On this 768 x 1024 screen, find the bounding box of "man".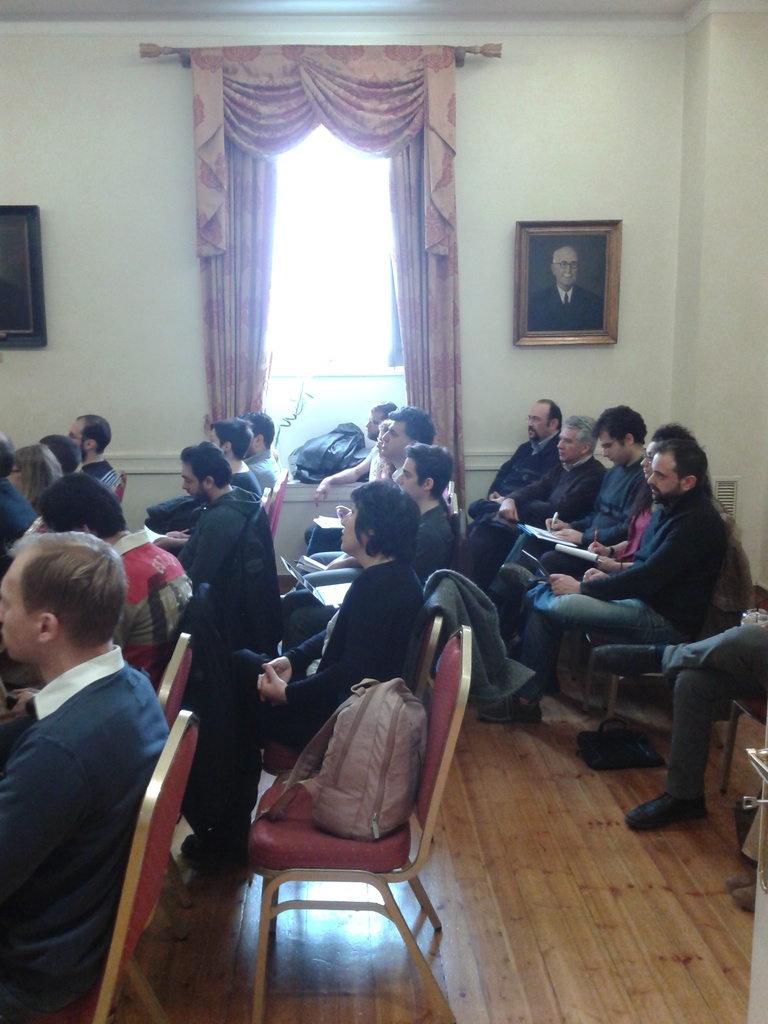
Bounding box: left=44, top=436, right=91, bottom=474.
